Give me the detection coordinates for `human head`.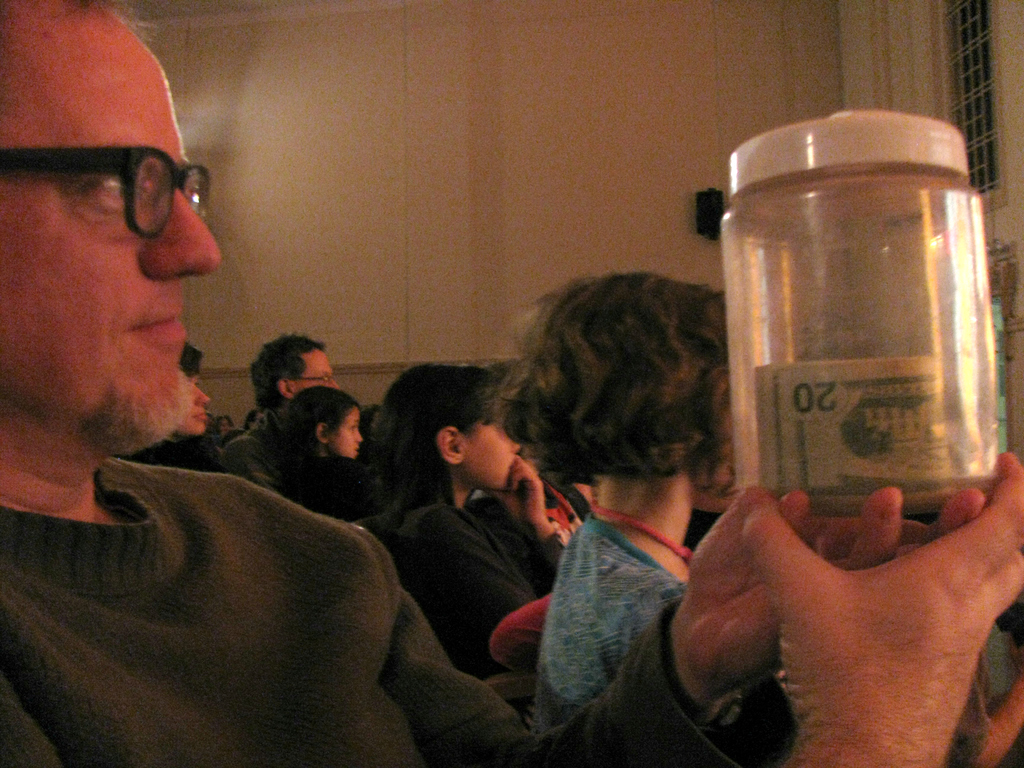
{"x1": 10, "y1": 35, "x2": 208, "y2": 450}.
